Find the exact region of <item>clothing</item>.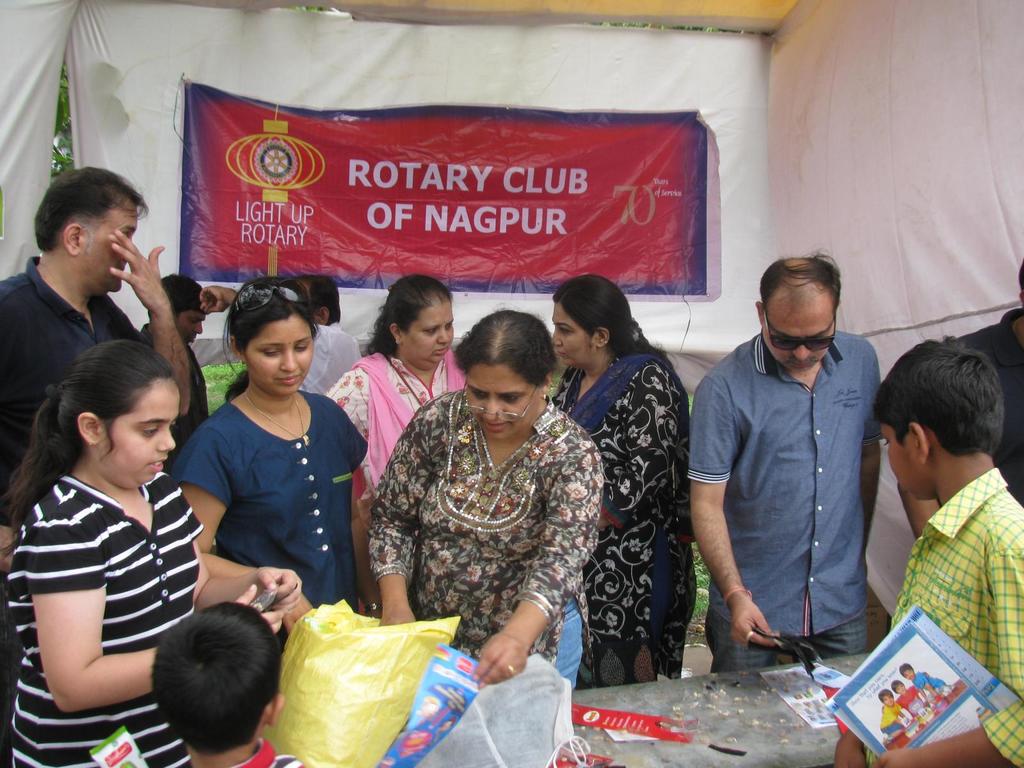
Exact region: locate(300, 321, 358, 372).
